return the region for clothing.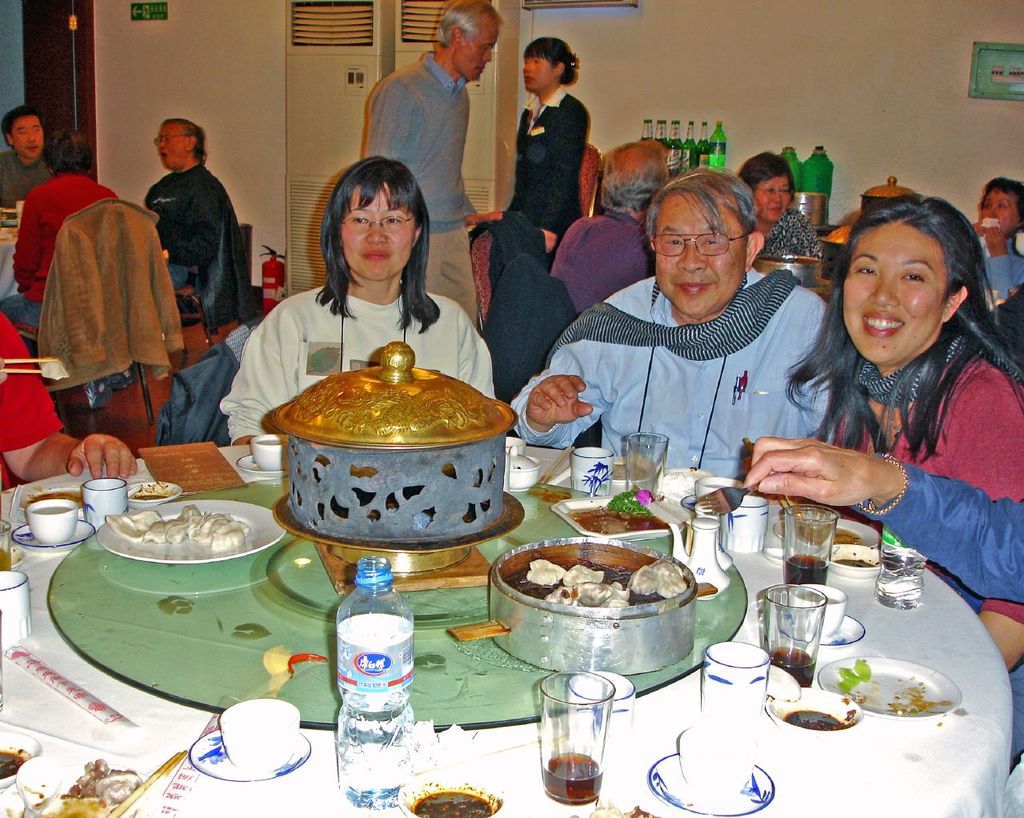
[0, 144, 53, 231].
